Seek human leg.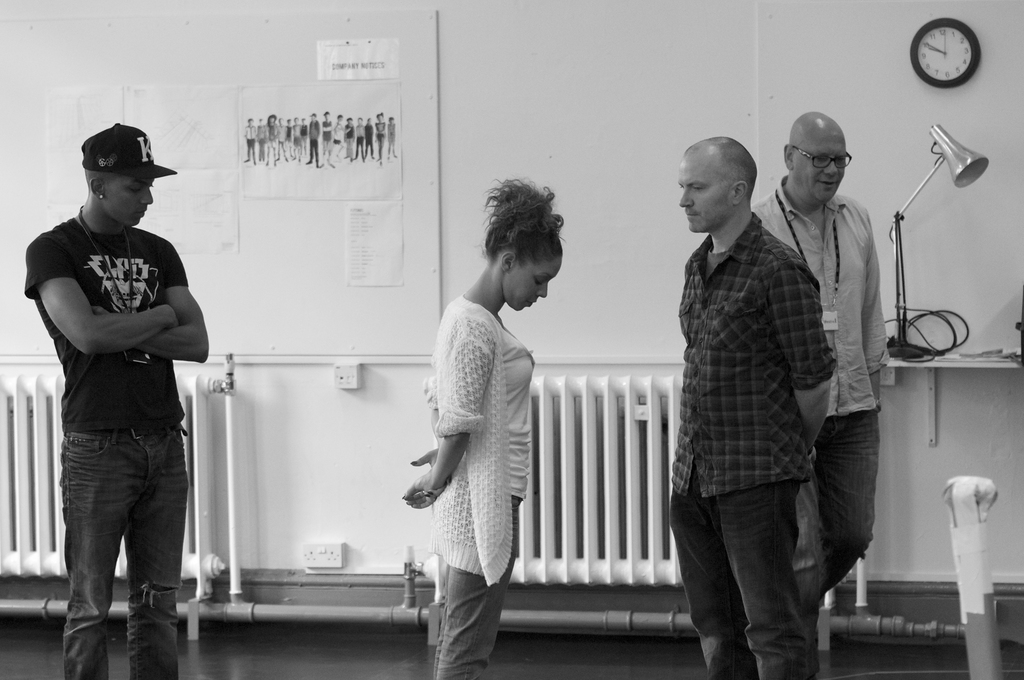
664/410/878/674.
